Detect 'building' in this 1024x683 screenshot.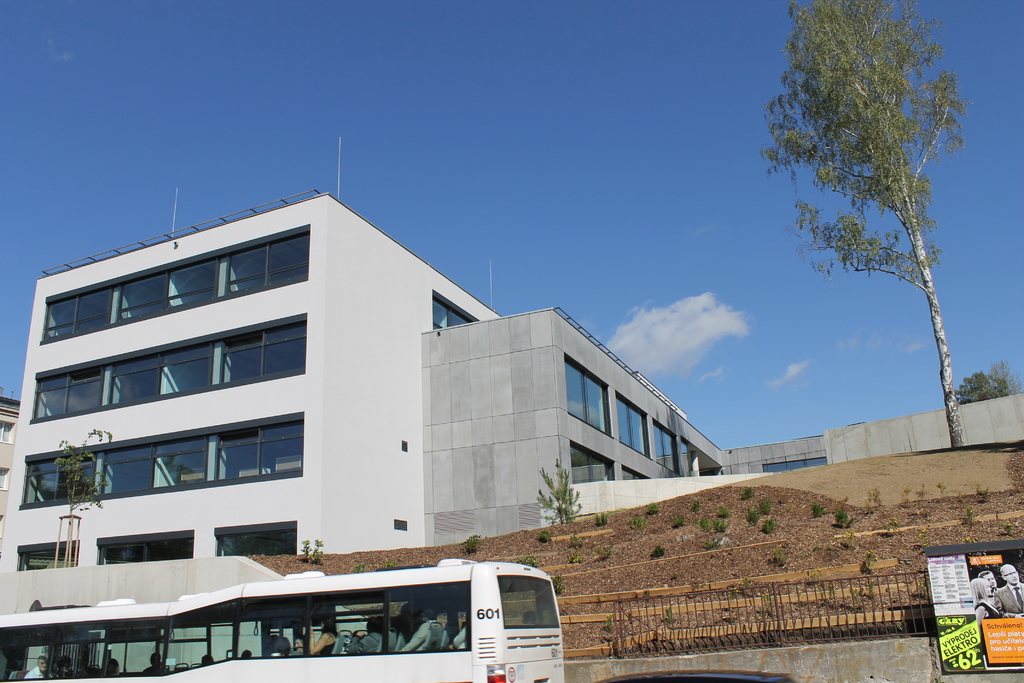
Detection: region(12, 167, 748, 614).
